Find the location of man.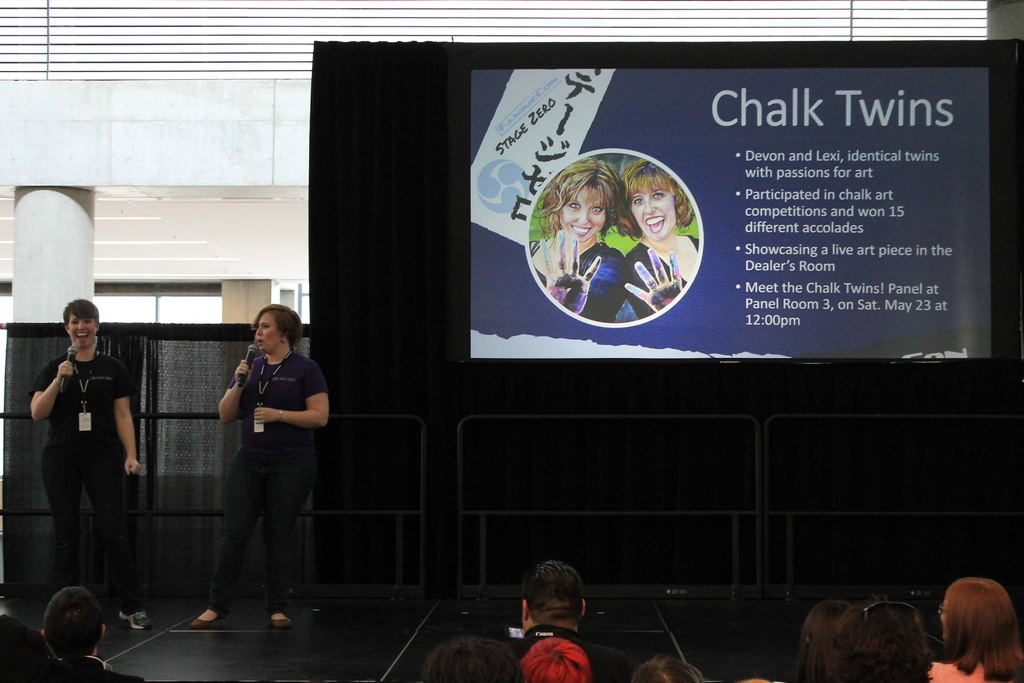
Location: l=3, t=585, r=142, b=682.
